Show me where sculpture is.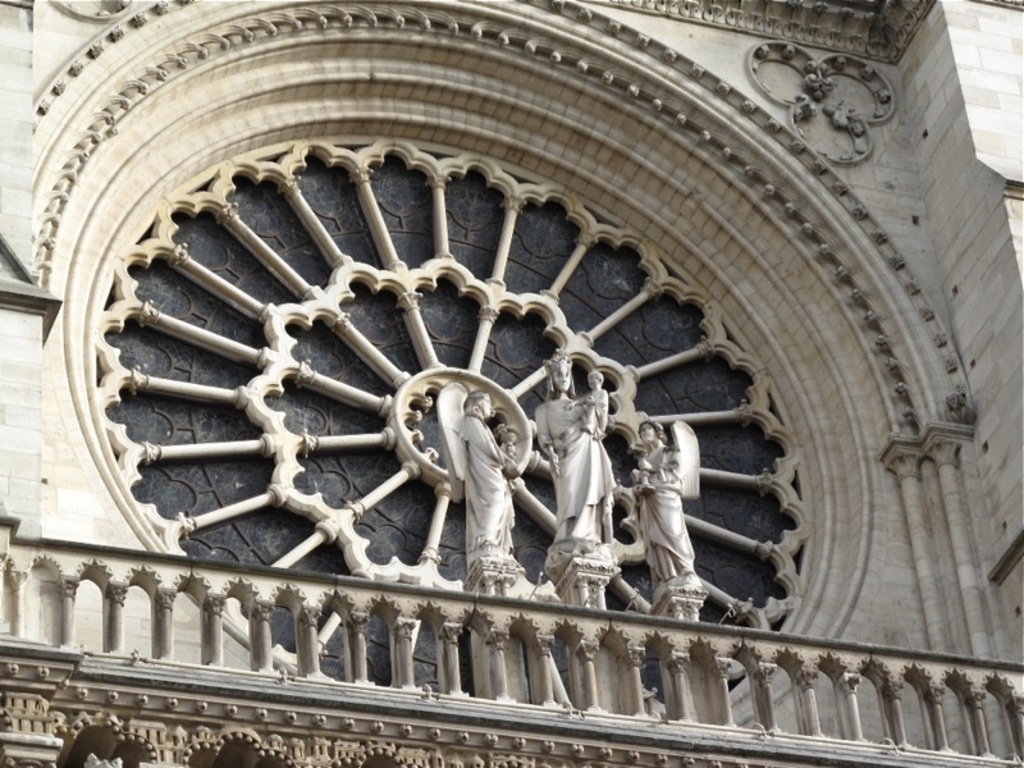
sculpture is at [left=621, top=410, right=709, bottom=628].
